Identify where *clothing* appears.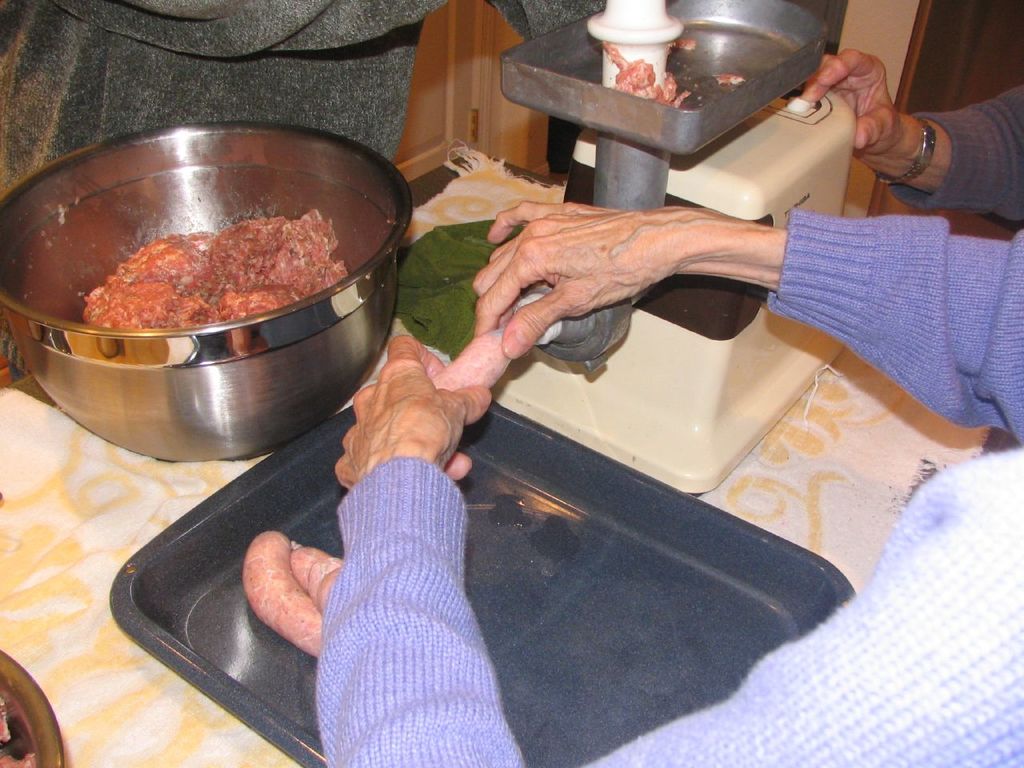
Appears at box=[318, 207, 1023, 767].
